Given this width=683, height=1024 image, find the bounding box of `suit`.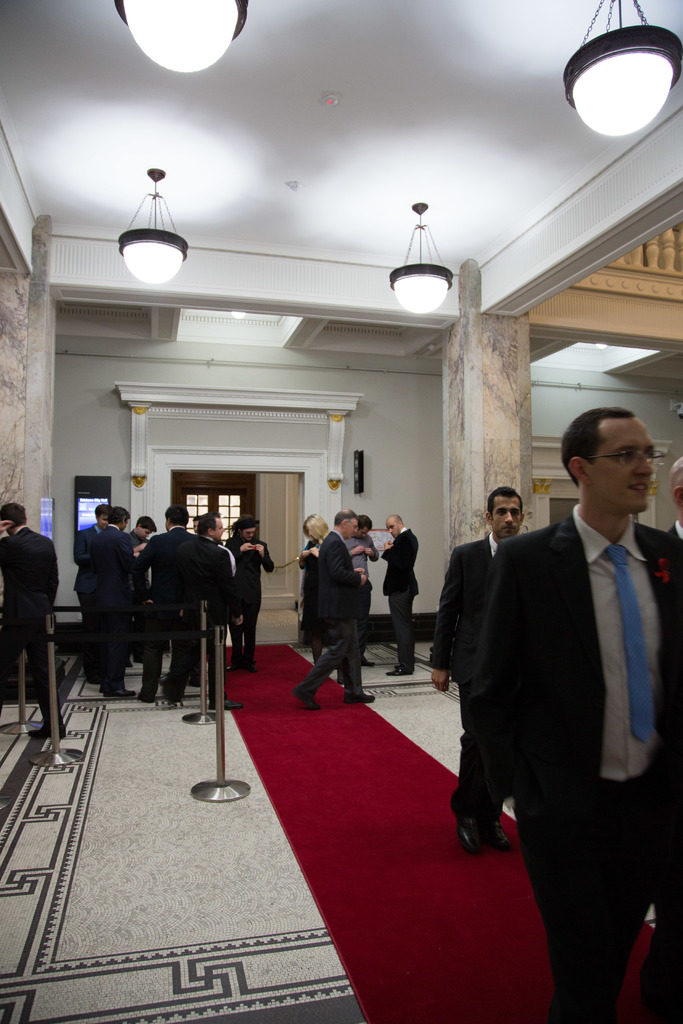
(0,517,67,653).
